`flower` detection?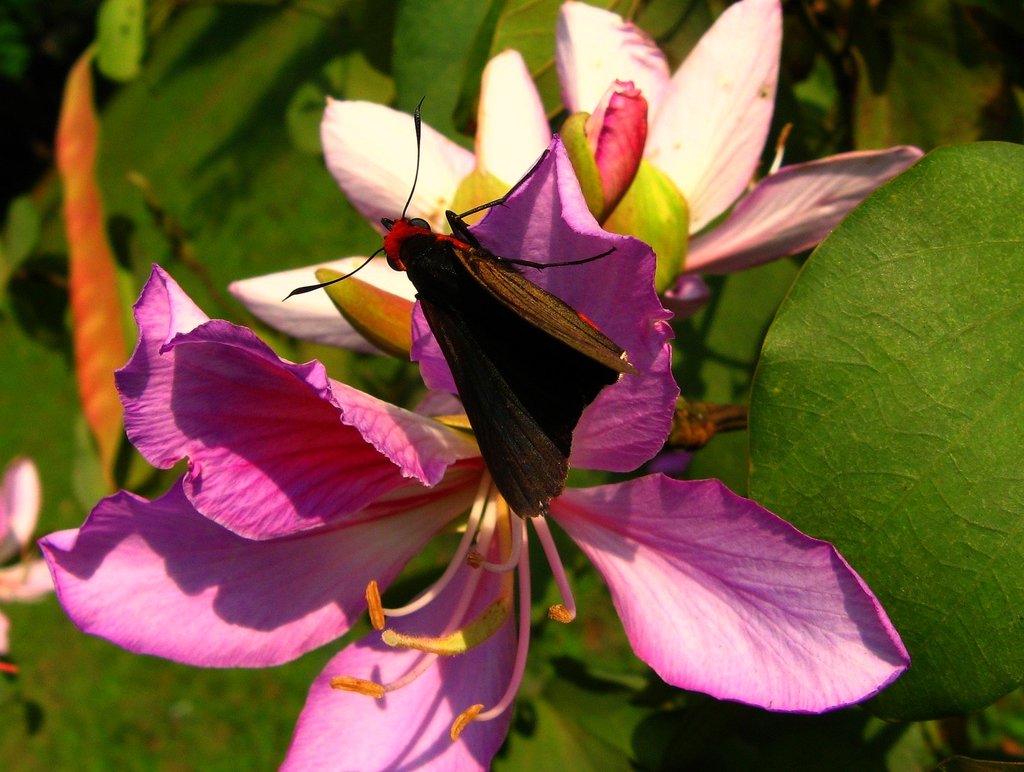
84 58 924 721
